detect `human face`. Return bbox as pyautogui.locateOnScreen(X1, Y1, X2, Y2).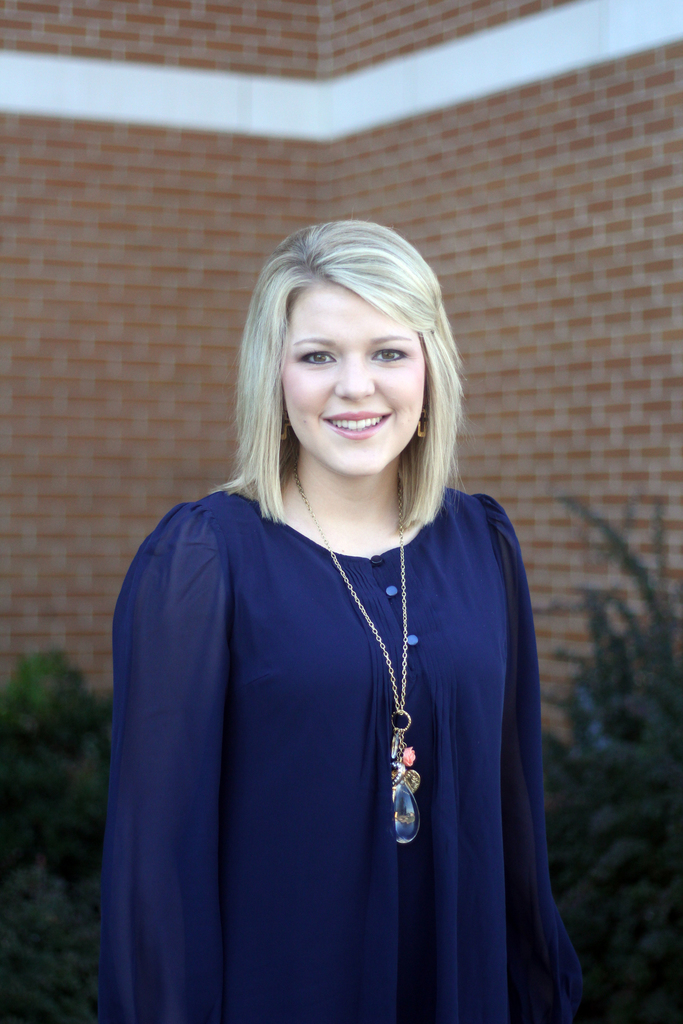
pyautogui.locateOnScreen(281, 279, 428, 481).
